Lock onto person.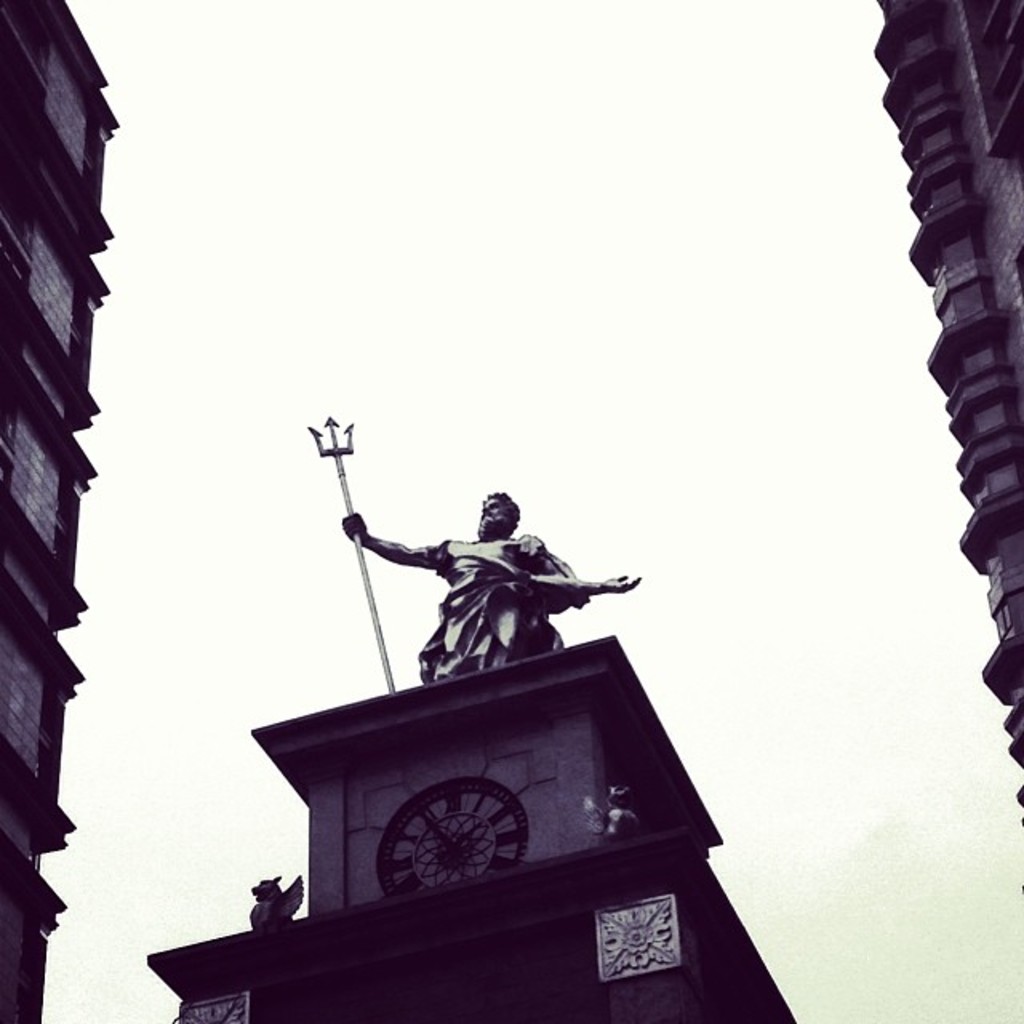
Locked: 339,466,614,715.
